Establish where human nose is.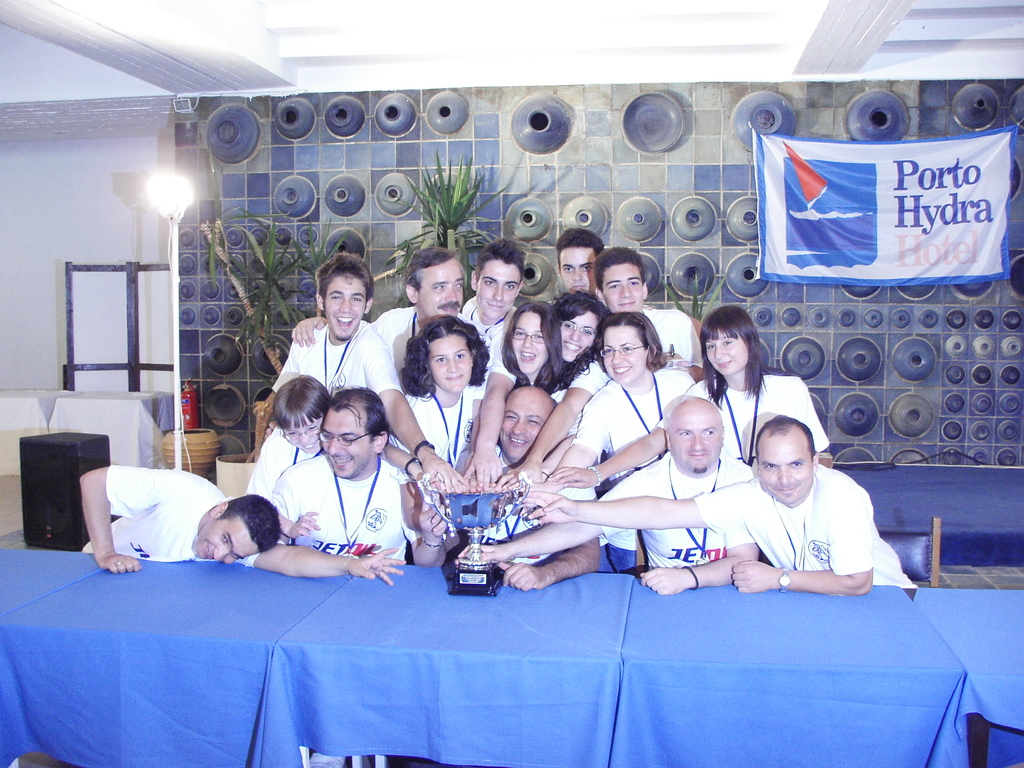
Established at select_region(609, 349, 627, 364).
